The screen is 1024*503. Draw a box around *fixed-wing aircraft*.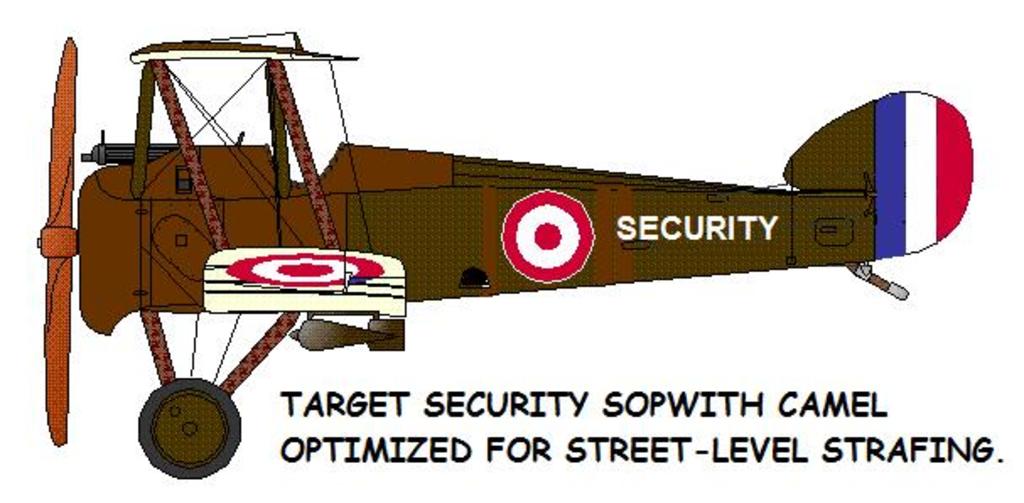
box=[29, 22, 970, 486].
